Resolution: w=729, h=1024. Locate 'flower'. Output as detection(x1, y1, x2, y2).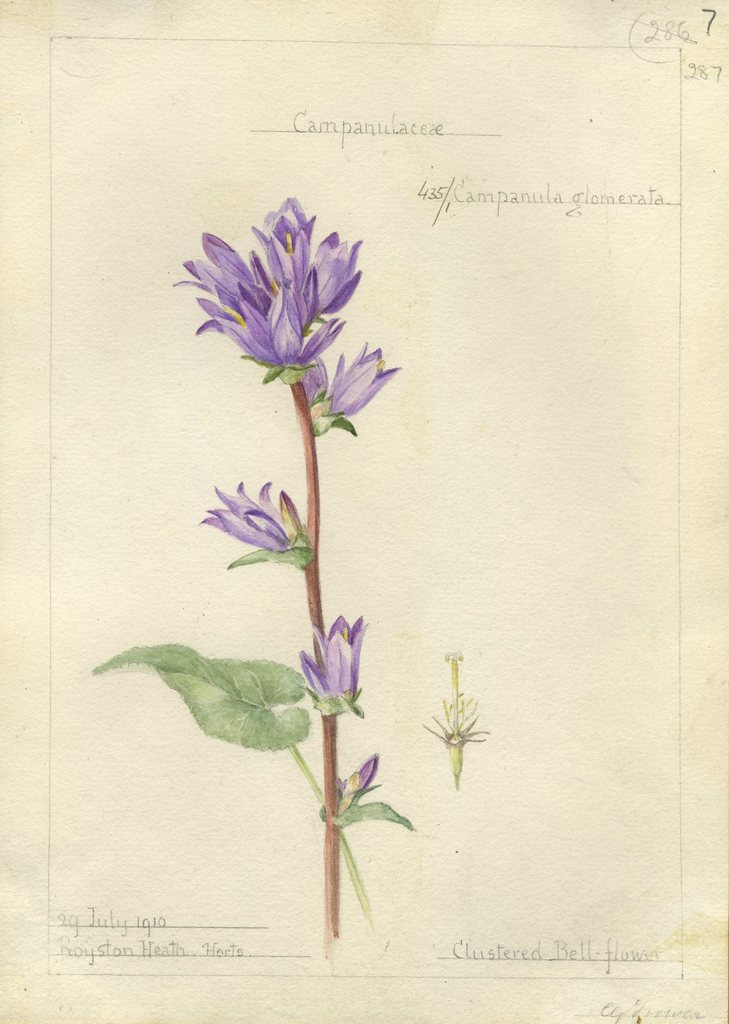
detection(173, 197, 373, 391).
